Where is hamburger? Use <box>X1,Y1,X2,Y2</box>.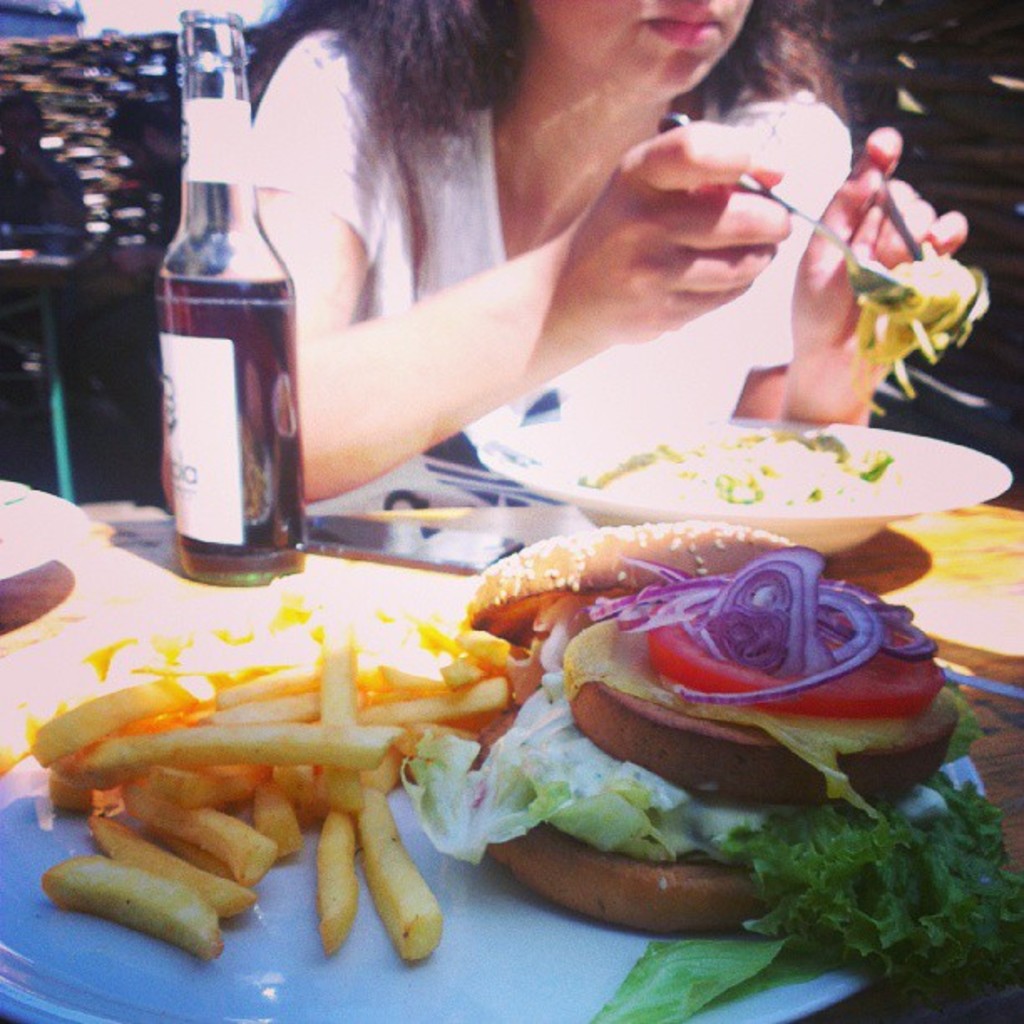
<box>400,515,1022,1002</box>.
